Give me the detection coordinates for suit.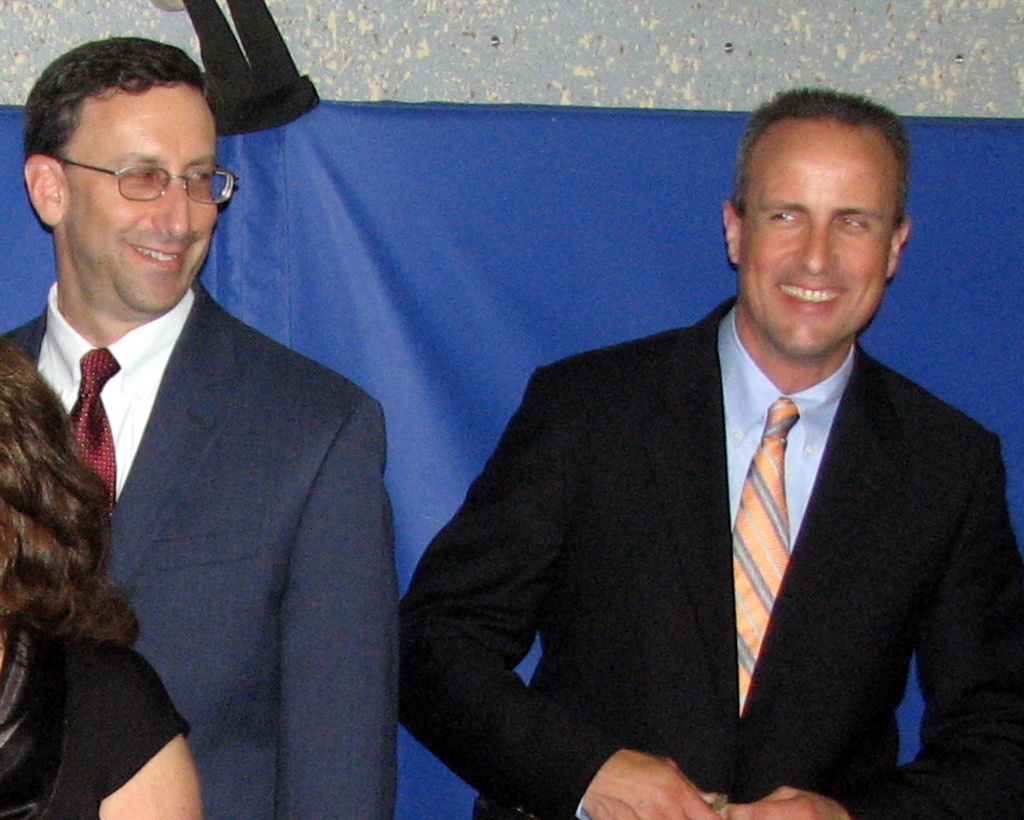
<bbox>391, 291, 1023, 819</bbox>.
